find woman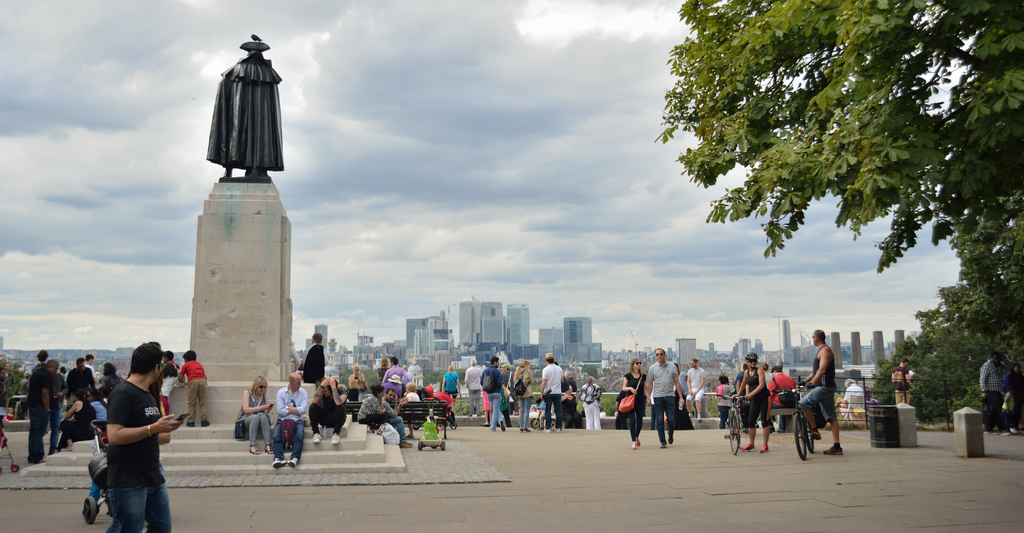
(512,361,538,434)
